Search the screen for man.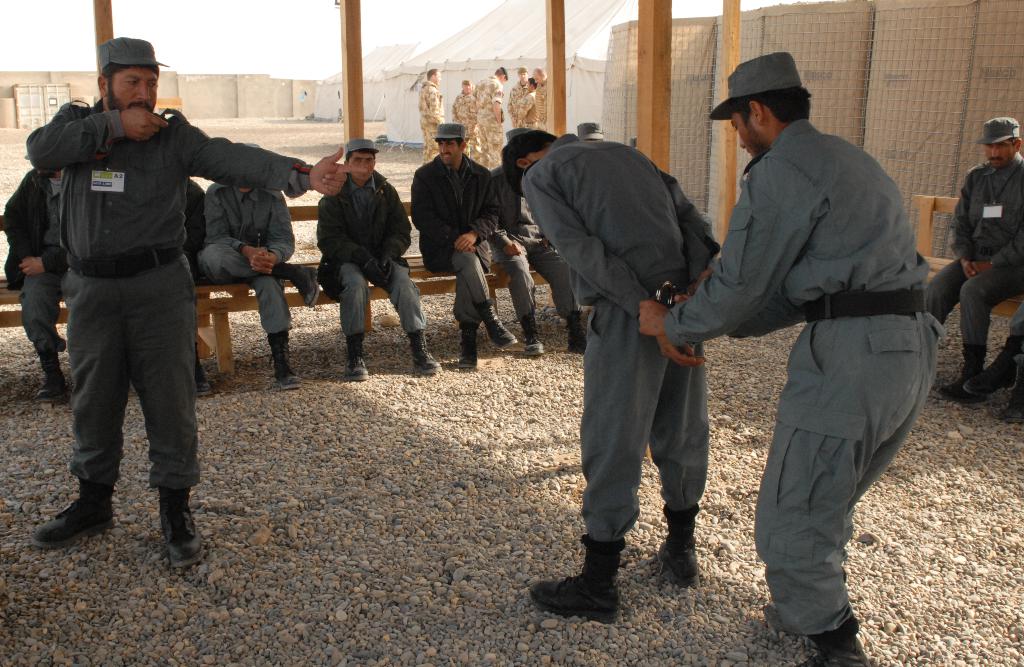
Found at pyautogui.locateOnScreen(496, 130, 717, 616).
